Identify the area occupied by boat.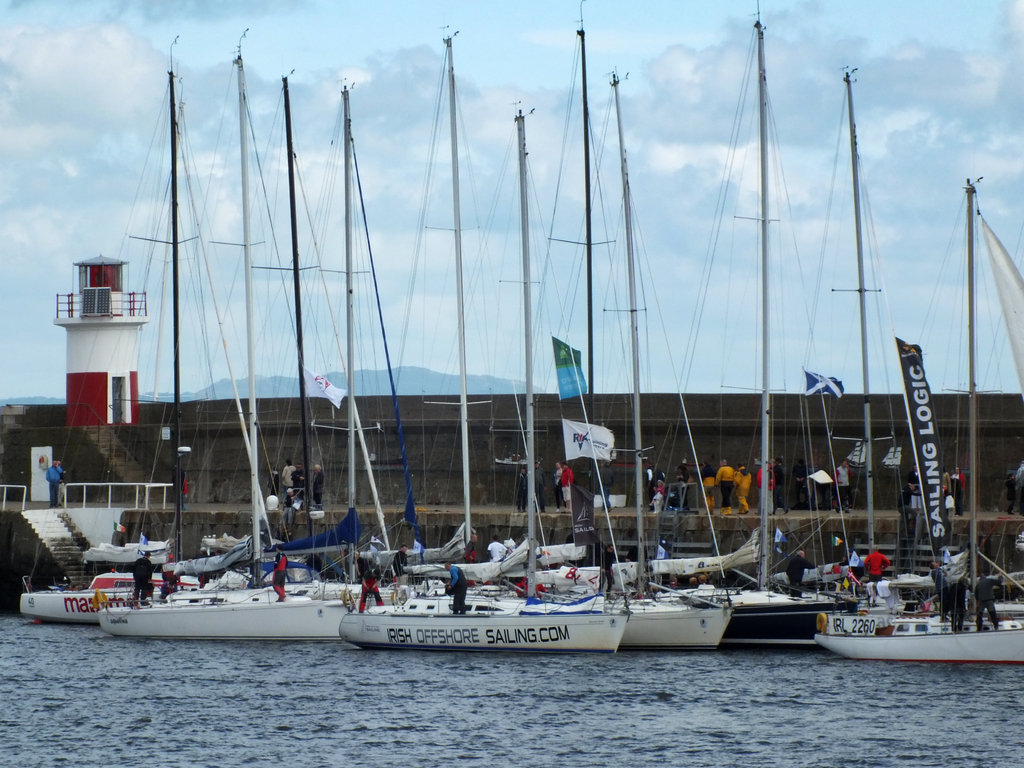
Area: pyautogui.locateOnScreen(93, 27, 360, 642).
